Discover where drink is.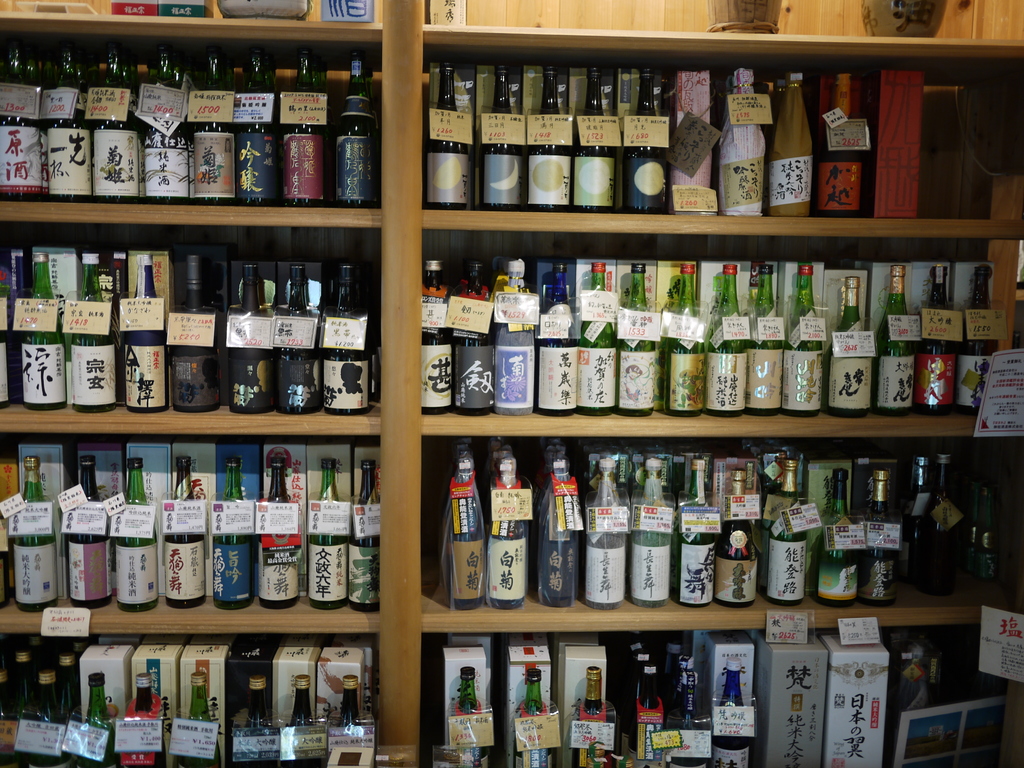
Discovered at crop(13, 454, 58, 612).
